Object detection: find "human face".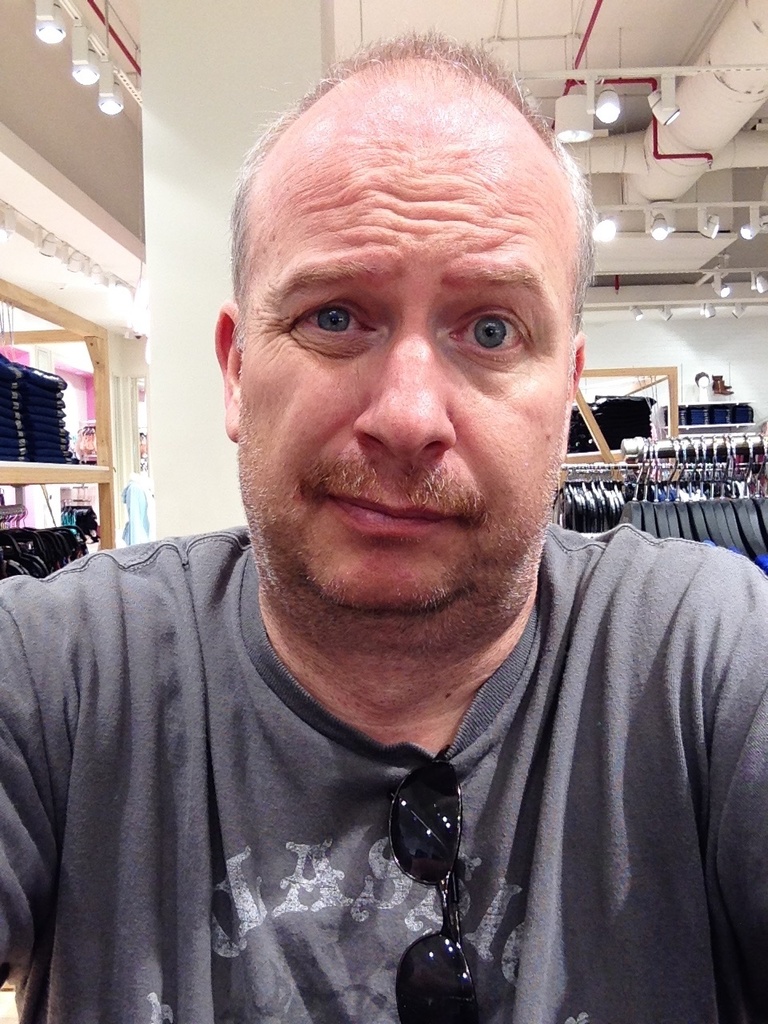
[left=235, top=93, right=578, bottom=608].
